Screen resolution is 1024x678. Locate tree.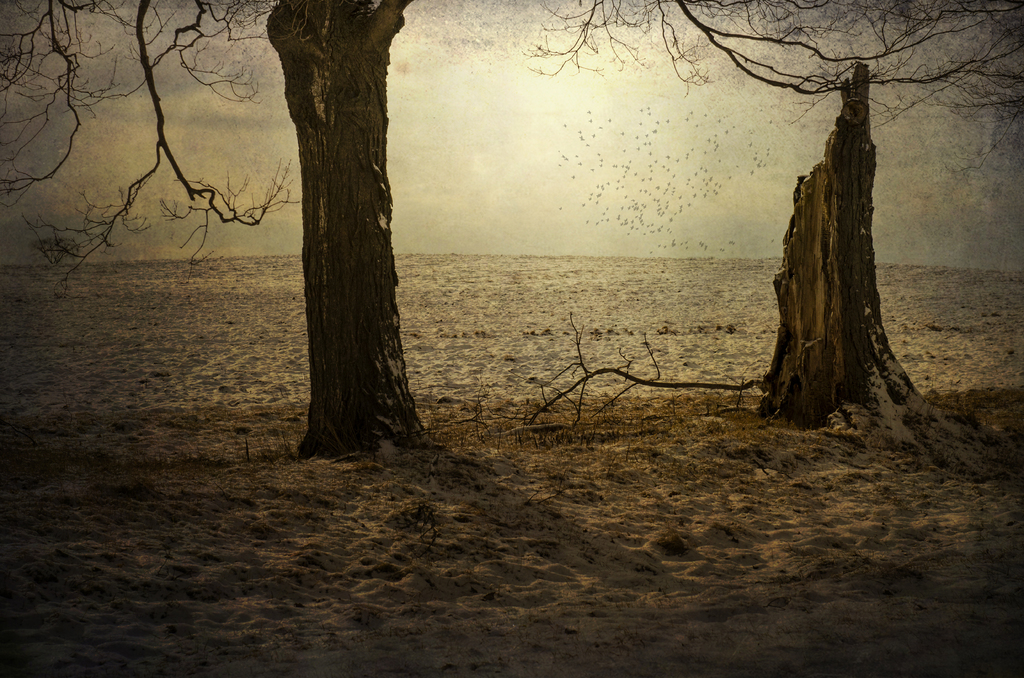
[736,55,947,420].
